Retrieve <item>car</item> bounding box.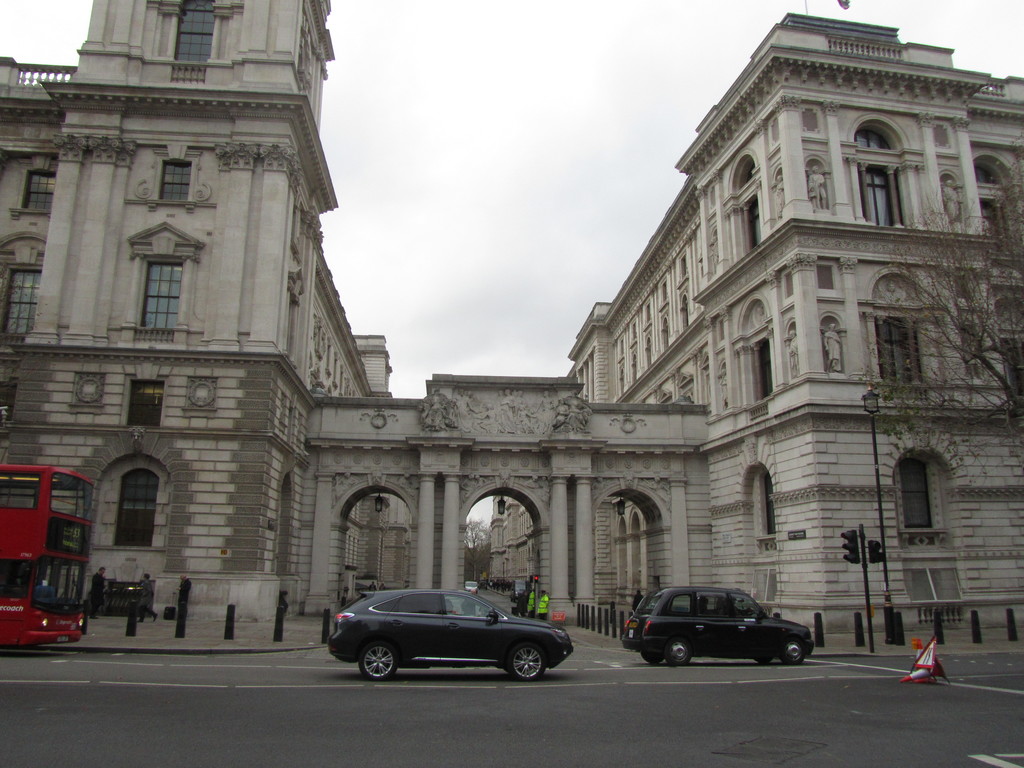
Bounding box: [left=624, top=584, right=812, bottom=666].
